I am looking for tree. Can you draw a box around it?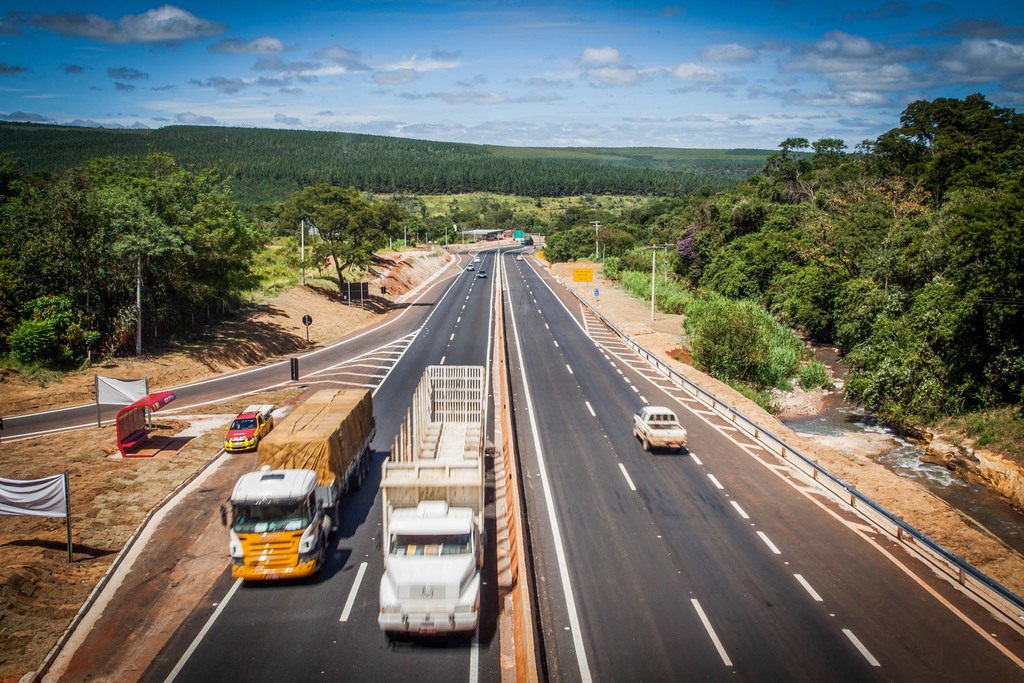
Sure, the bounding box is 591:226:636:255.
